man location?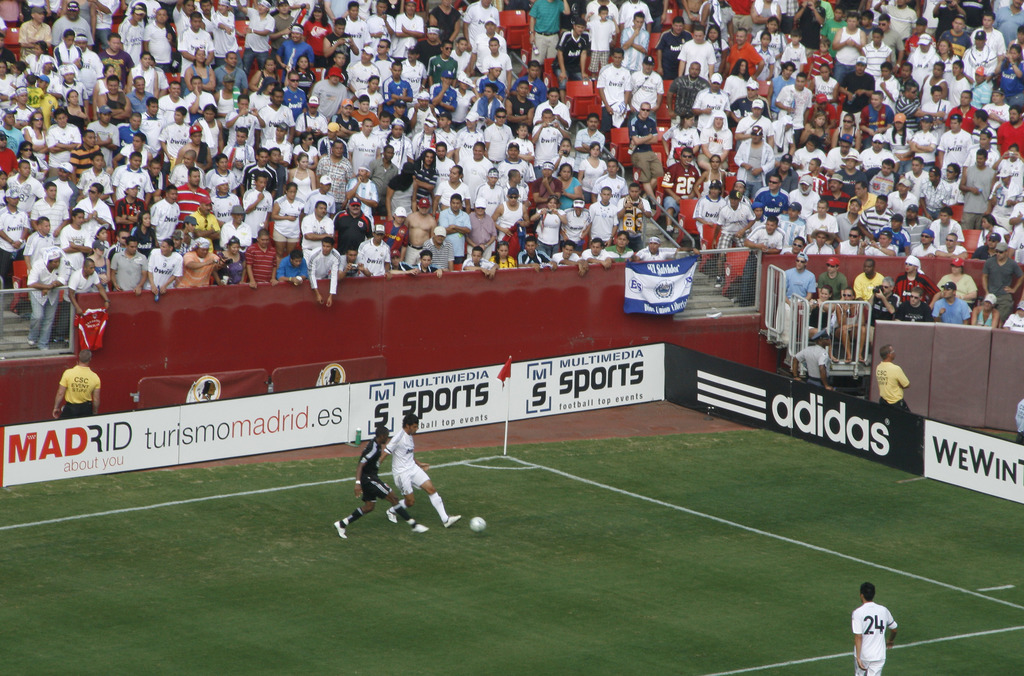
<box>334,421,425,537</box>
